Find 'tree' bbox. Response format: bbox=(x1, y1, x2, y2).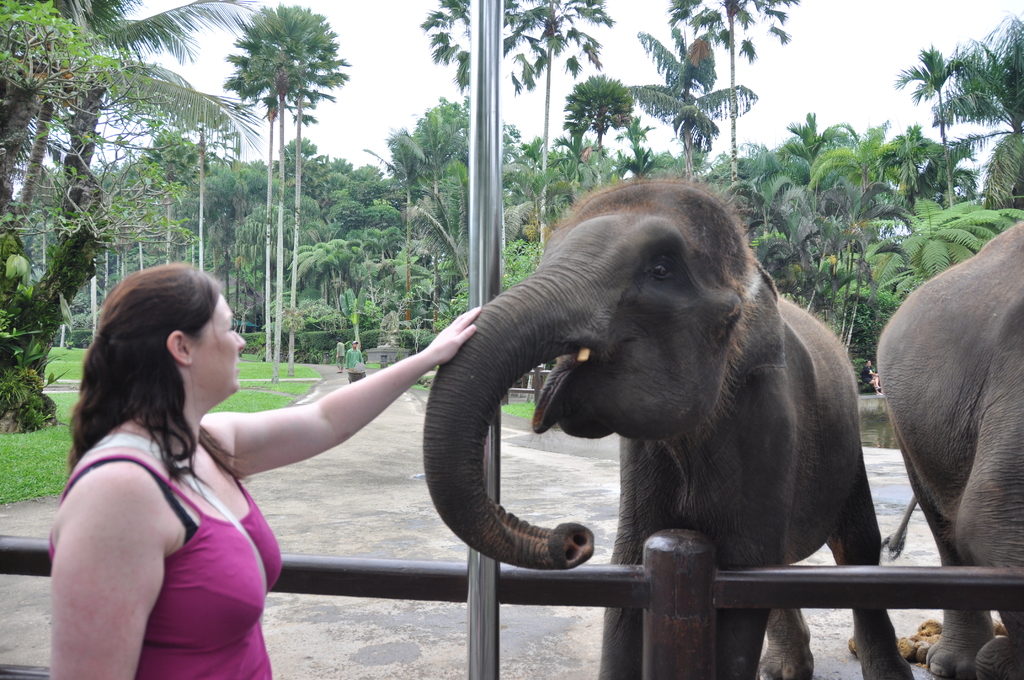
bbox=(355, 126, 445, 218).
